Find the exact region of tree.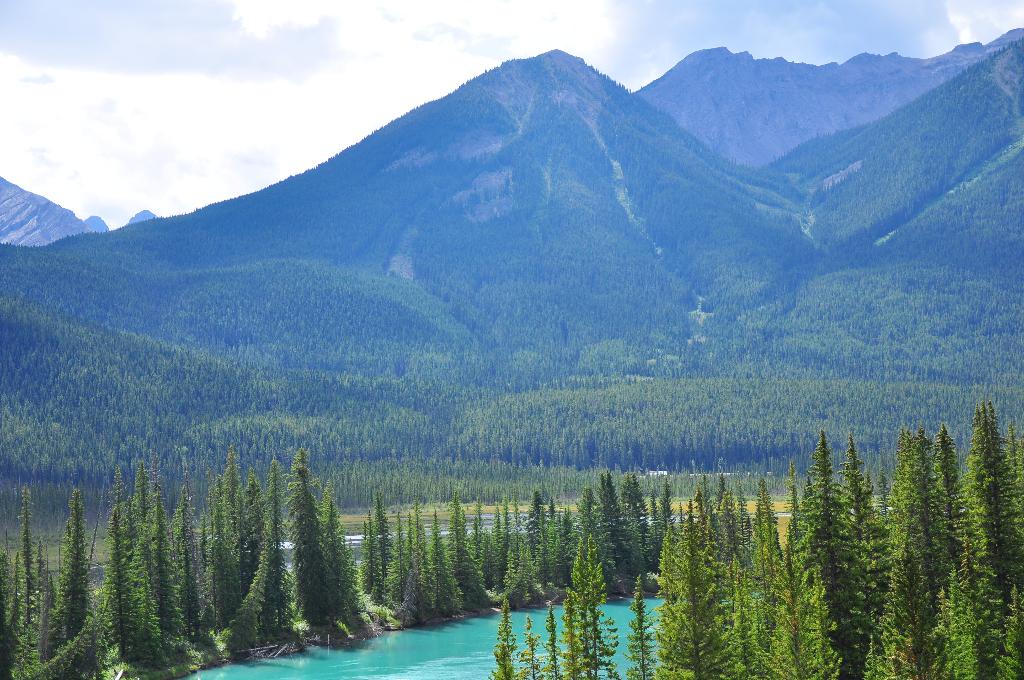
Exact region: pyautogui.locateOnScreen(742, 474, 791, 679).
